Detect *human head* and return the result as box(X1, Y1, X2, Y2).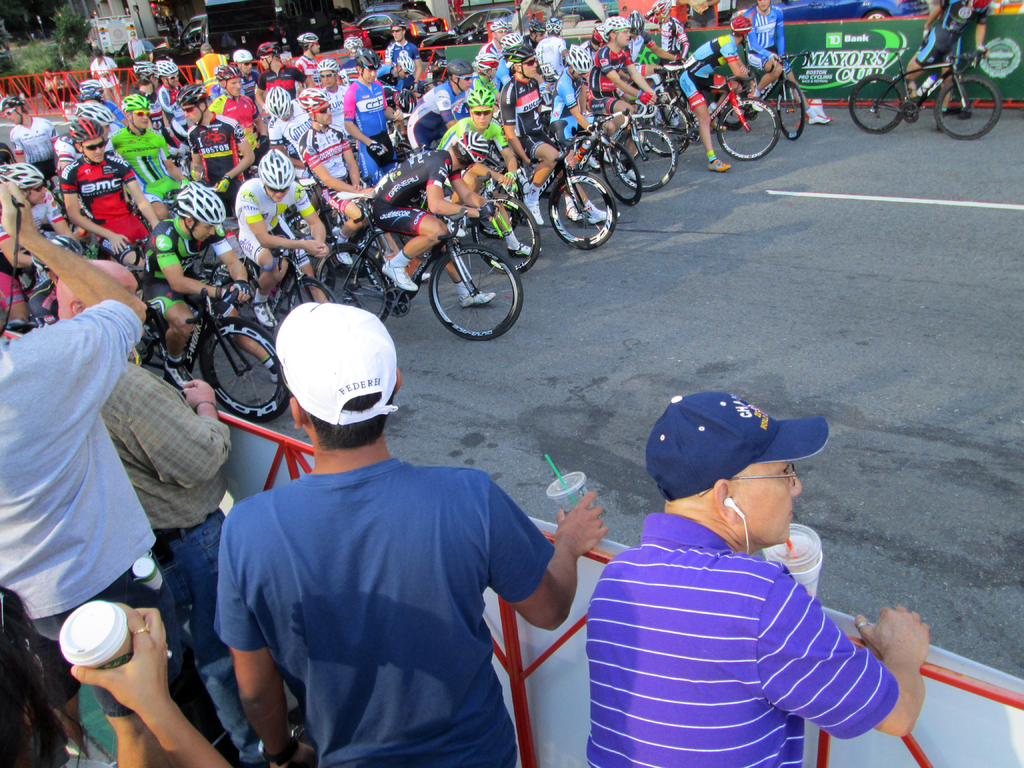
box(0, 162, 47, 205).
